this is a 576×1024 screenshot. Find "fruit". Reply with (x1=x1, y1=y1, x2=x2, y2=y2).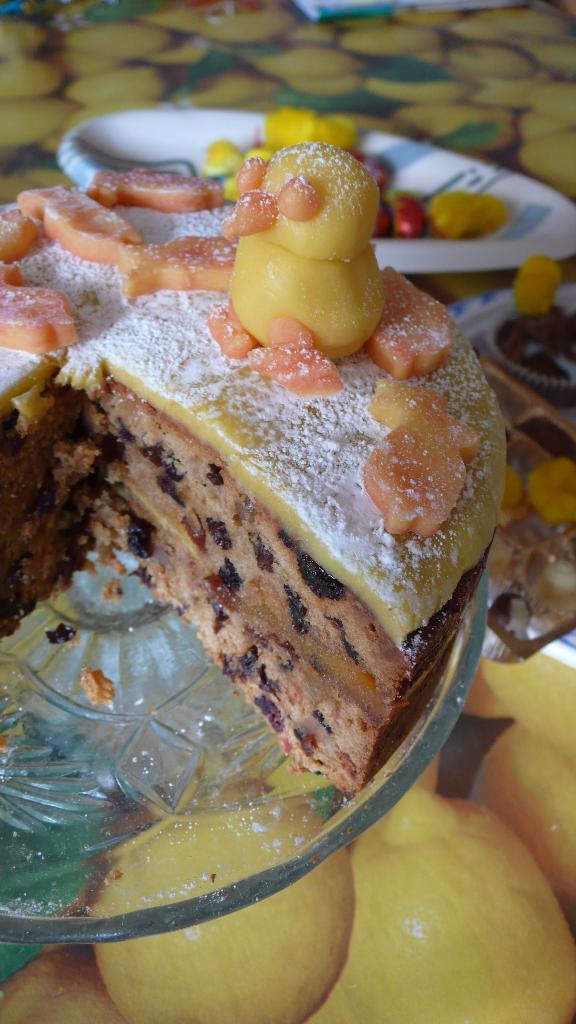
(x1=512, y1=257, x2=563, y2=314).
